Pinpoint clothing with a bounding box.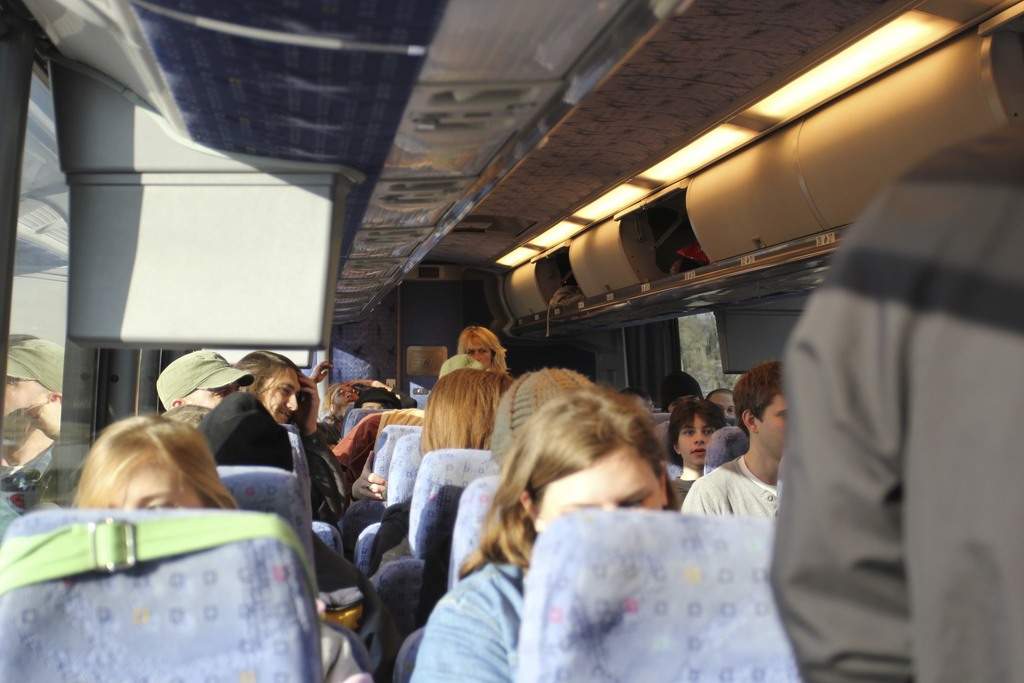
bbox=(312, 537, 376, 608).
